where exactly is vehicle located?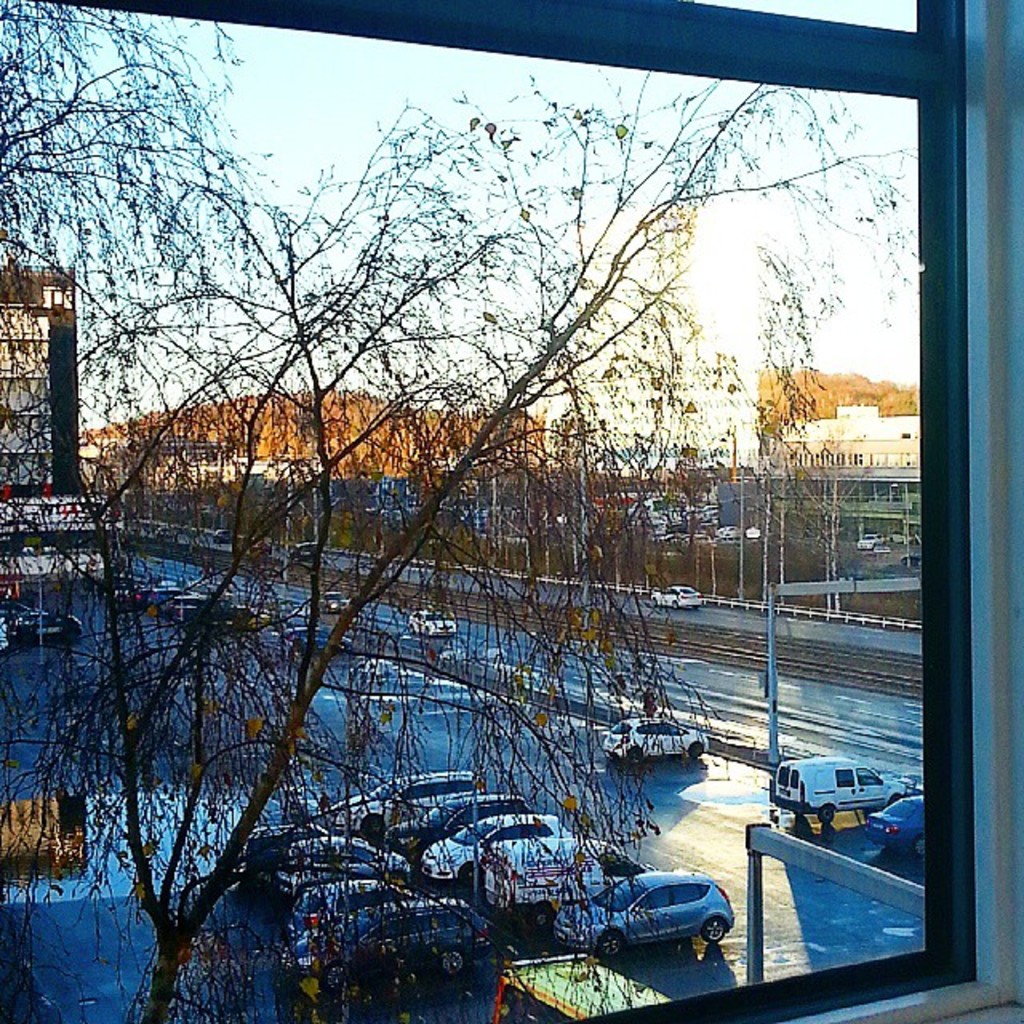
Its bounding box is [x1=314, y1=592, x2=350, y2=618].
